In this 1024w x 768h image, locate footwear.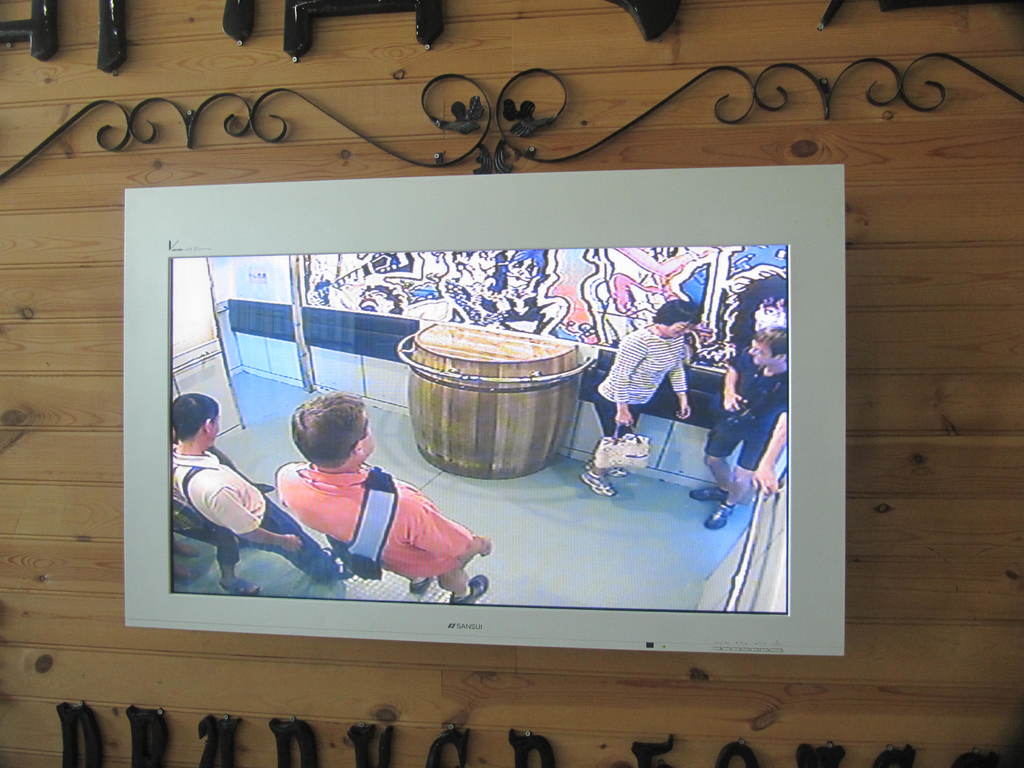
Bounding box: [449,576,491,610].
